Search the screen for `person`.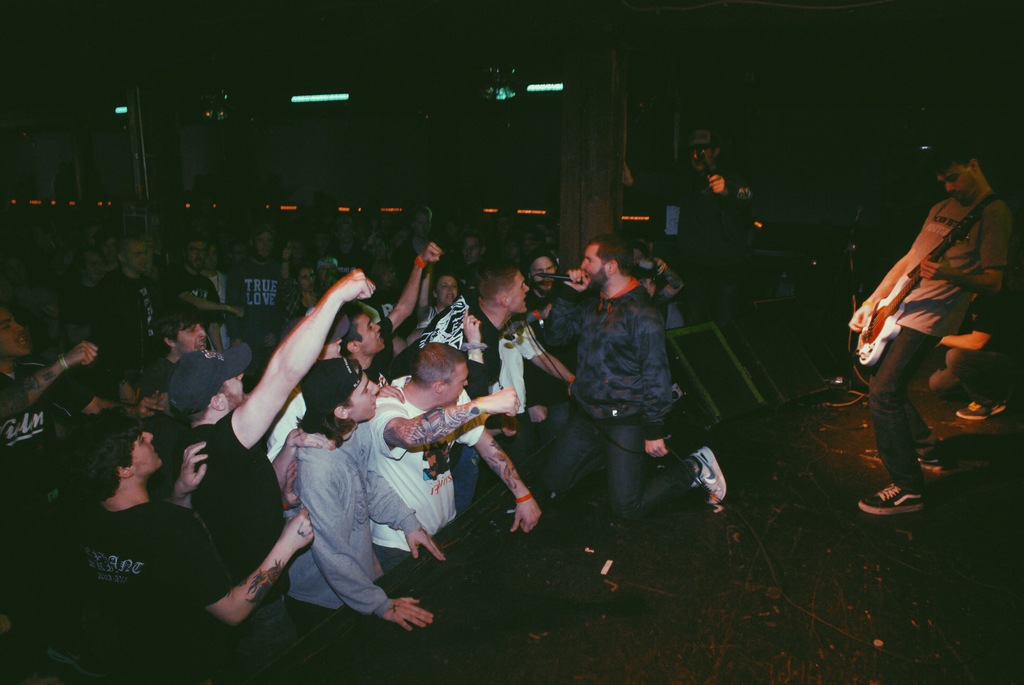
Found at <region>617, 86, 751, 434</region>.
